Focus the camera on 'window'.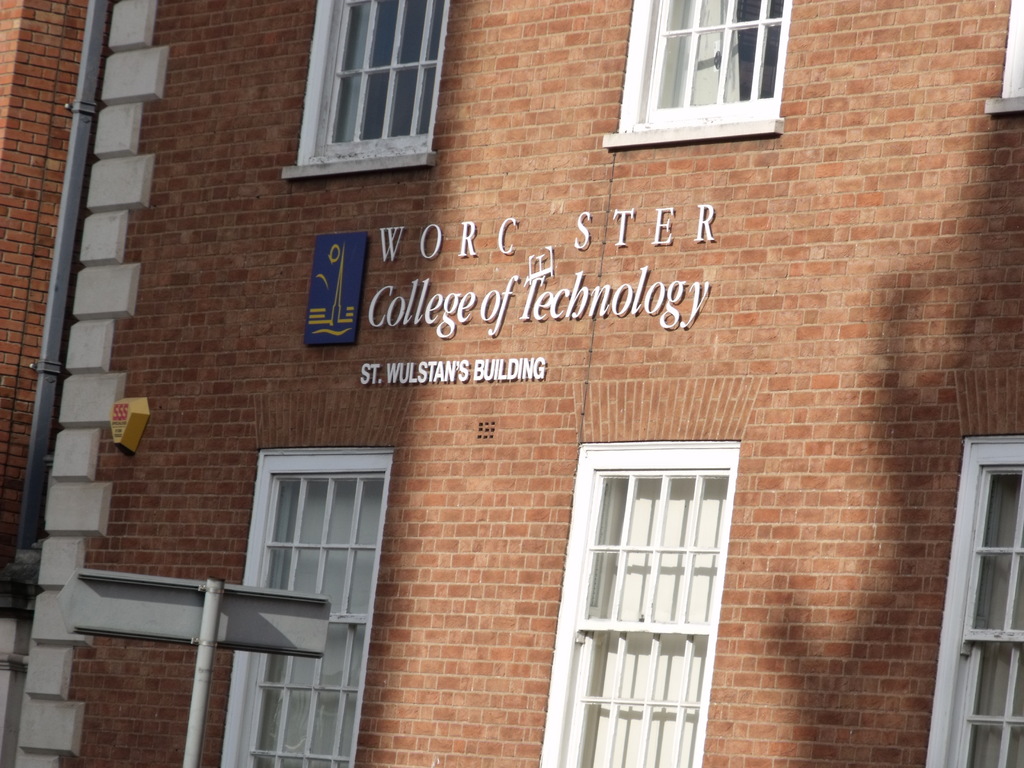
Focus region: l=924, t=428, r=1023, b=767.
